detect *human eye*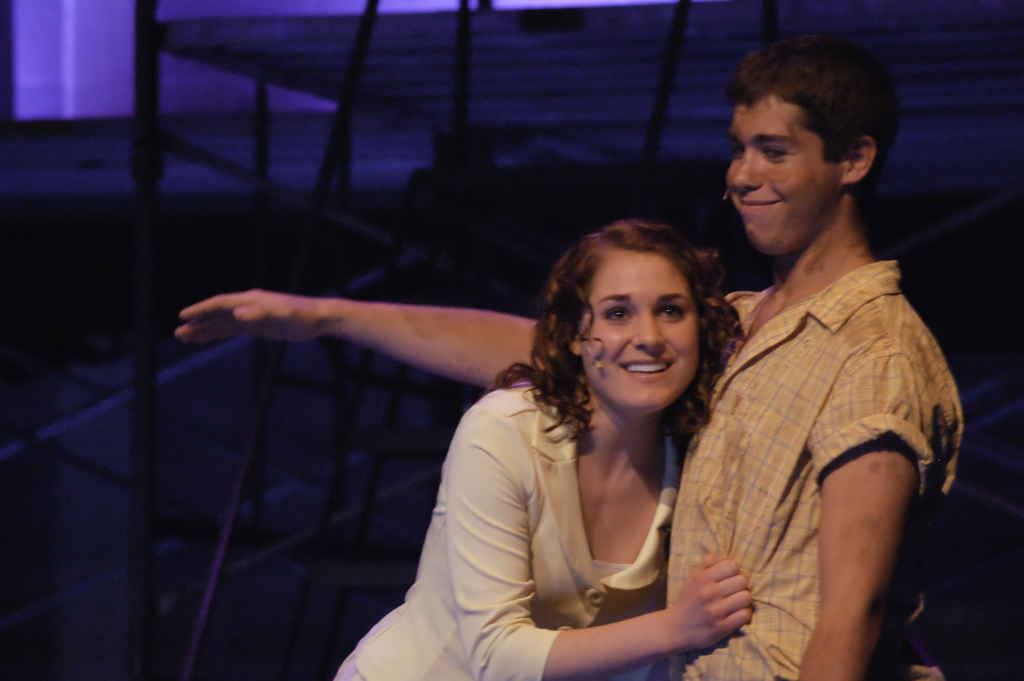
<region>603, 299, 632, 330</region>
